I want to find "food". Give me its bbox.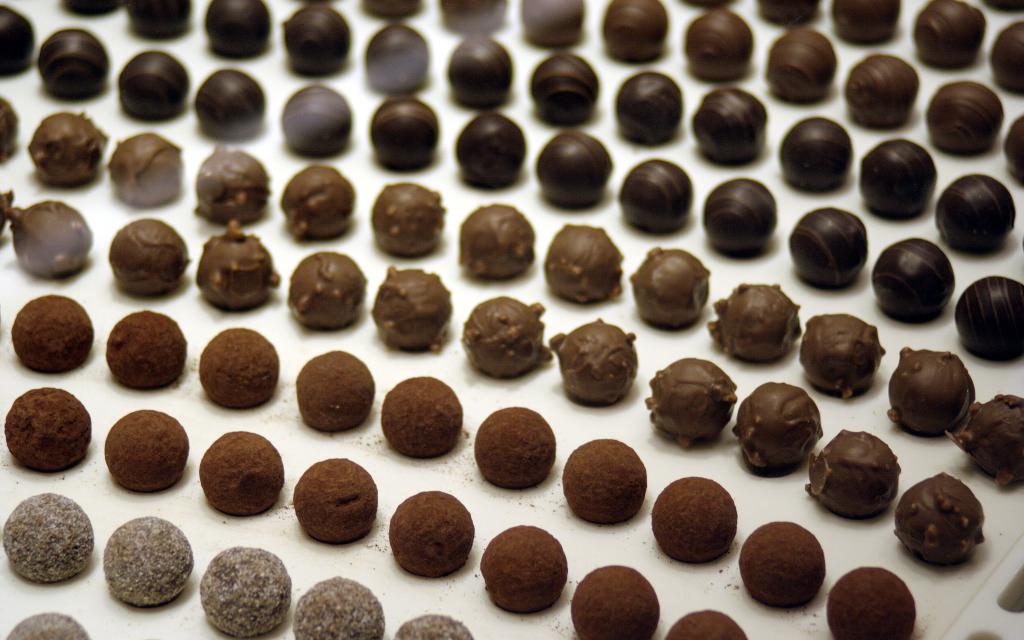
box=[886, 344, 976, 436].
